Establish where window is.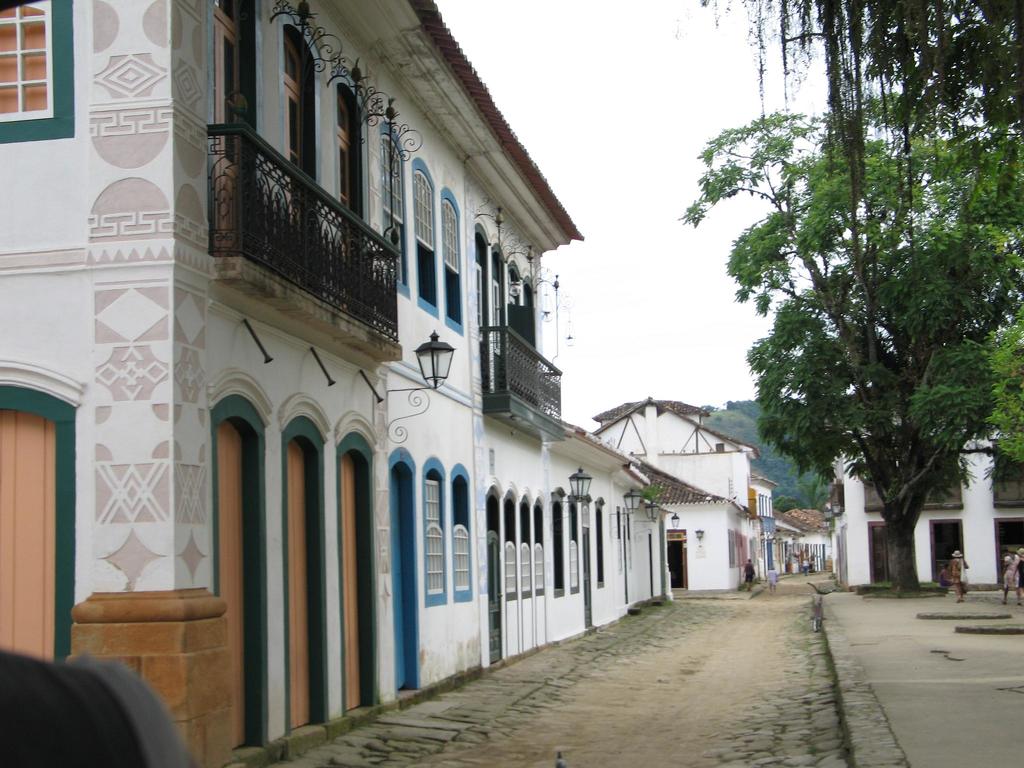
Established at x1=419 y1=470 x2=445 y2=593.
